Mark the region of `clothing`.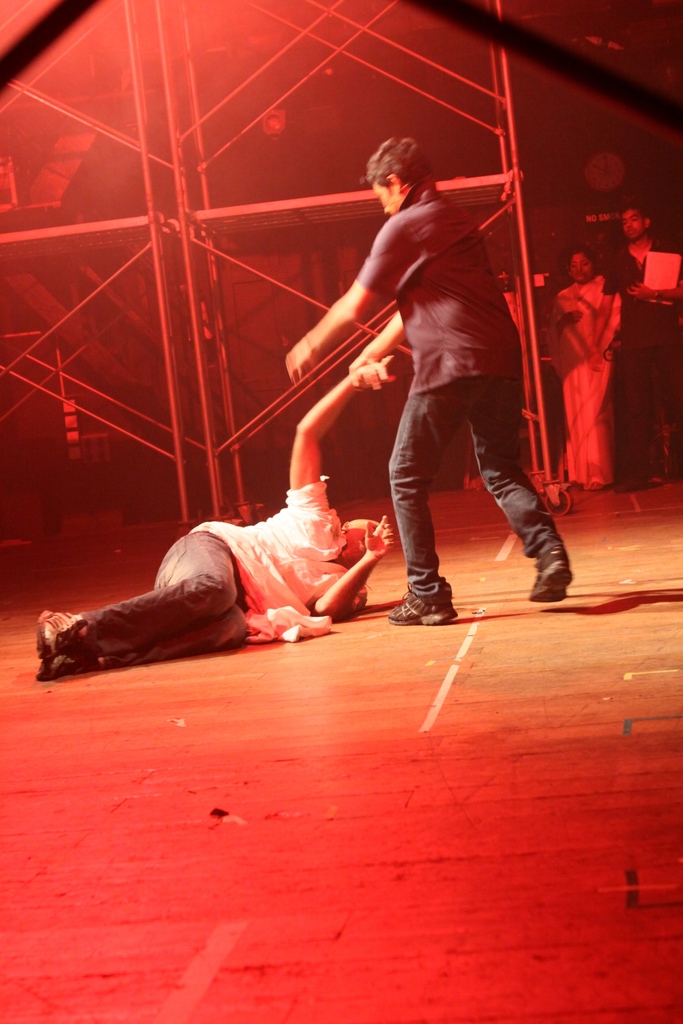
Region: (78,476,369,665).
